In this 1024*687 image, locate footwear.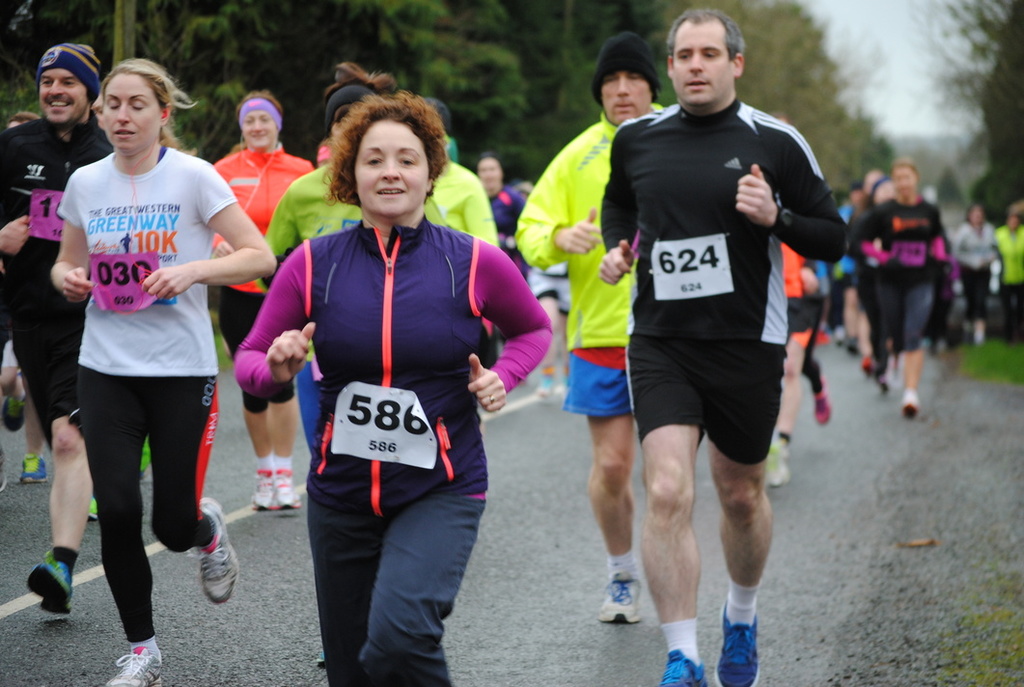
Bounding box: pyautogui.locateOnScreen(559, 375, 573, 399).
